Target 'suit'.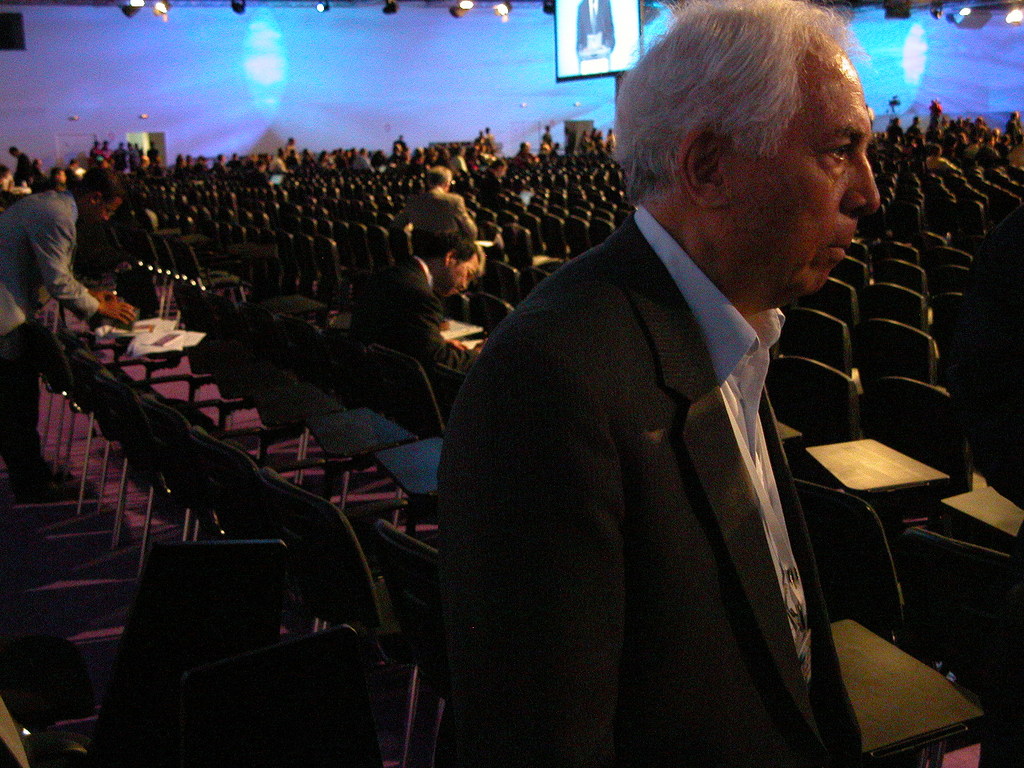
Target region: (445, 127, 891, 749).
